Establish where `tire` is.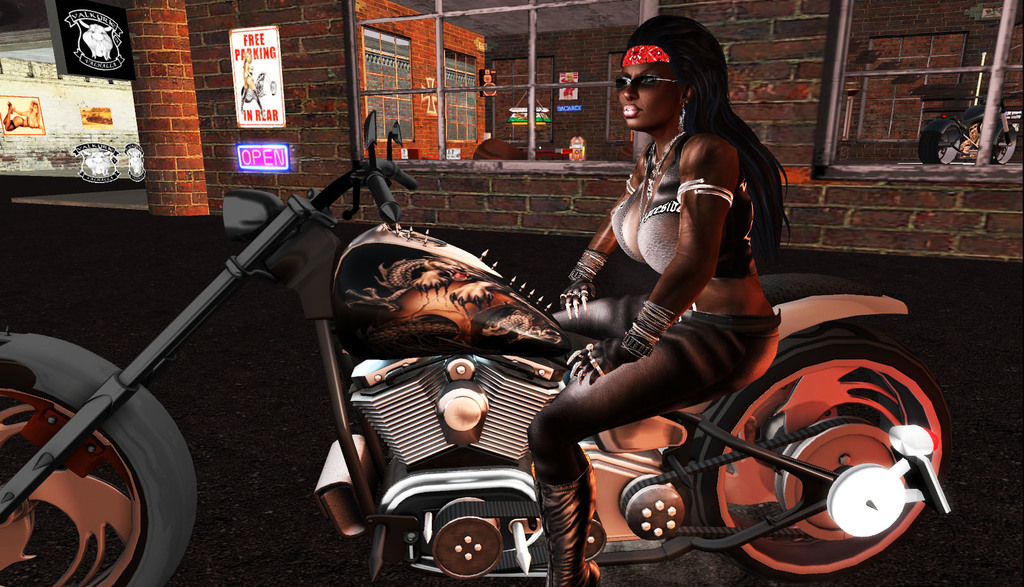
Established at [684, 321, 956, 586].
